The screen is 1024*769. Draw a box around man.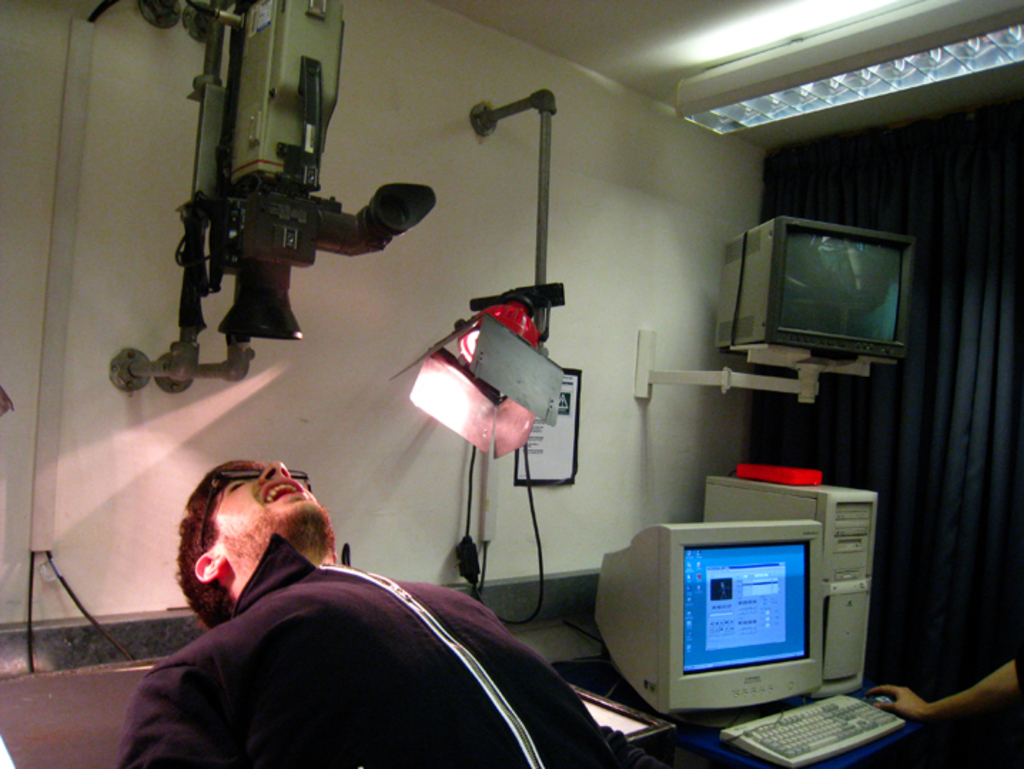
detection(116, 461, 663, 768).
